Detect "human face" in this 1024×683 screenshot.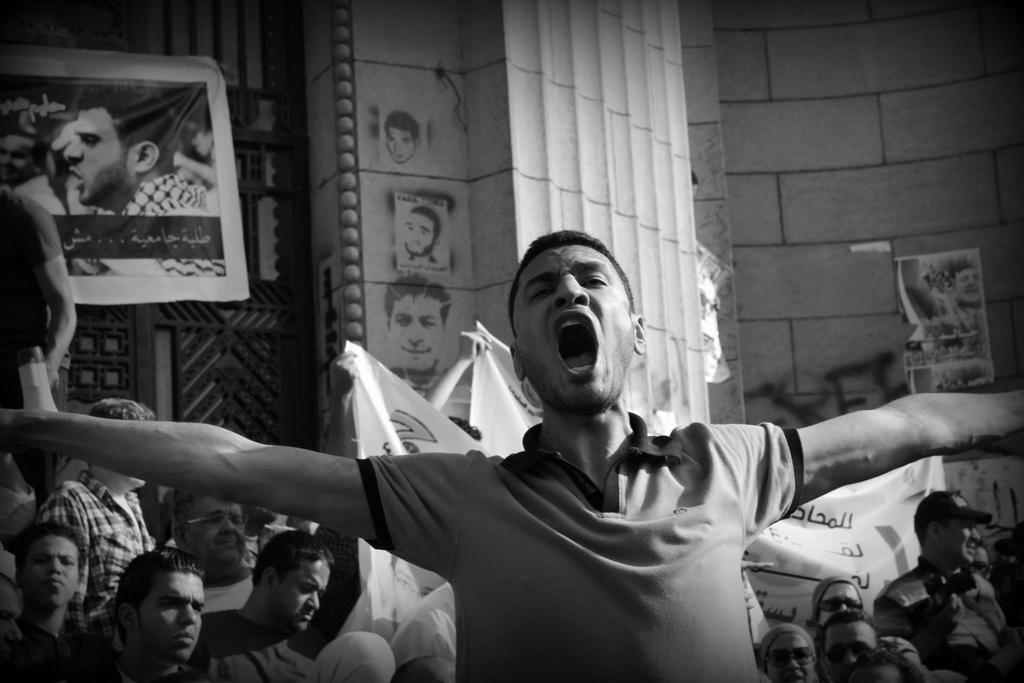
Detection: pyautogui.locateOnScreen(390, 289, 446, 373).
